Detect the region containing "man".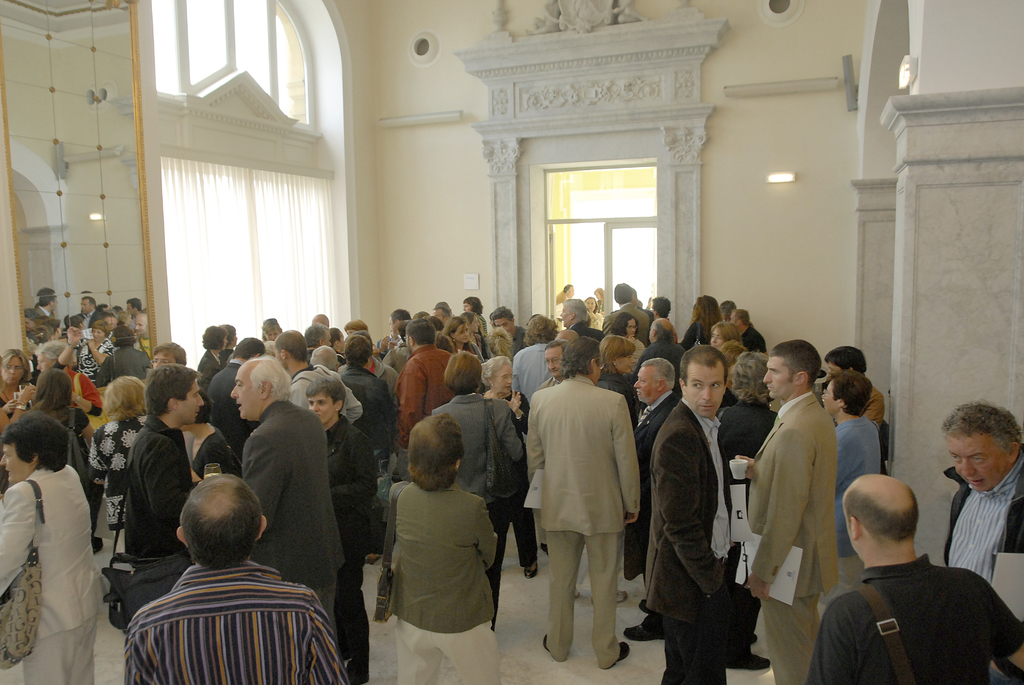
(204, 338, 266, 459).
